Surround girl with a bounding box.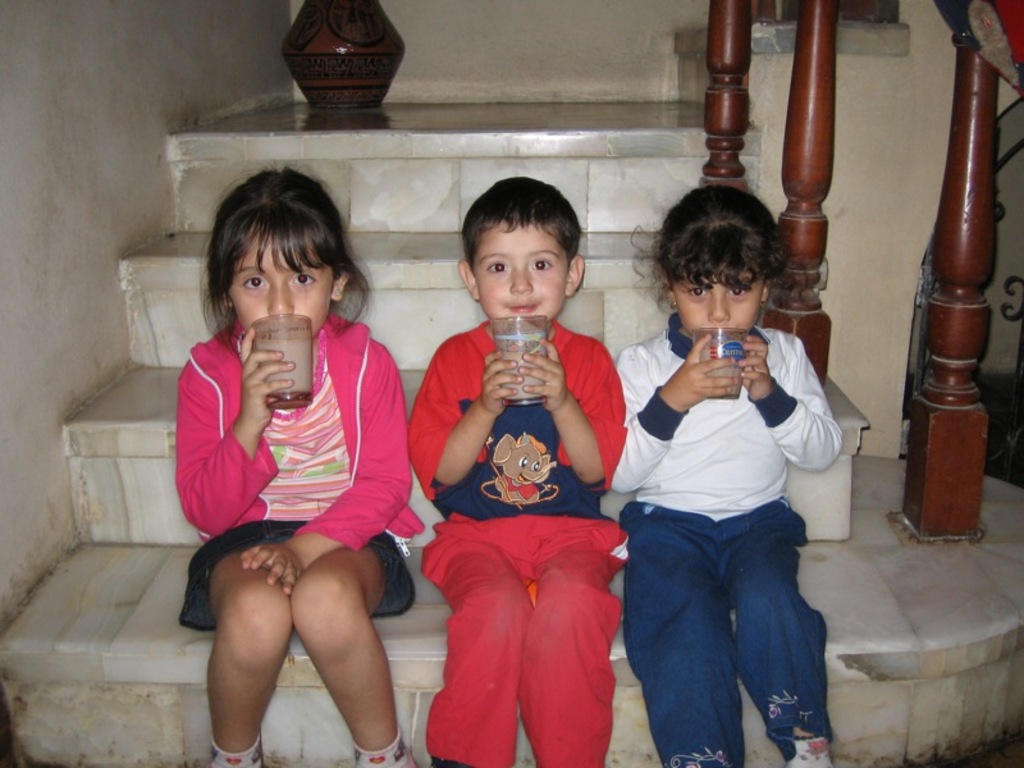
[612, 182, 836, 767].
